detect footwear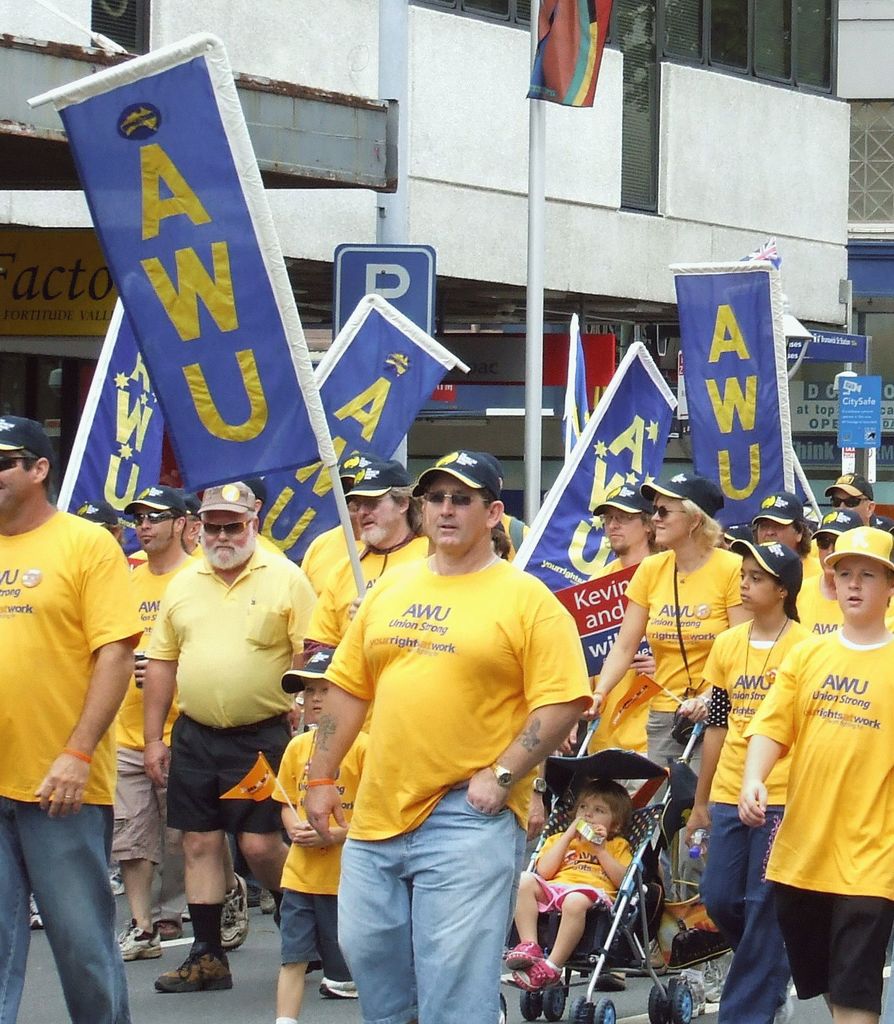
160, 943, 235, 999
